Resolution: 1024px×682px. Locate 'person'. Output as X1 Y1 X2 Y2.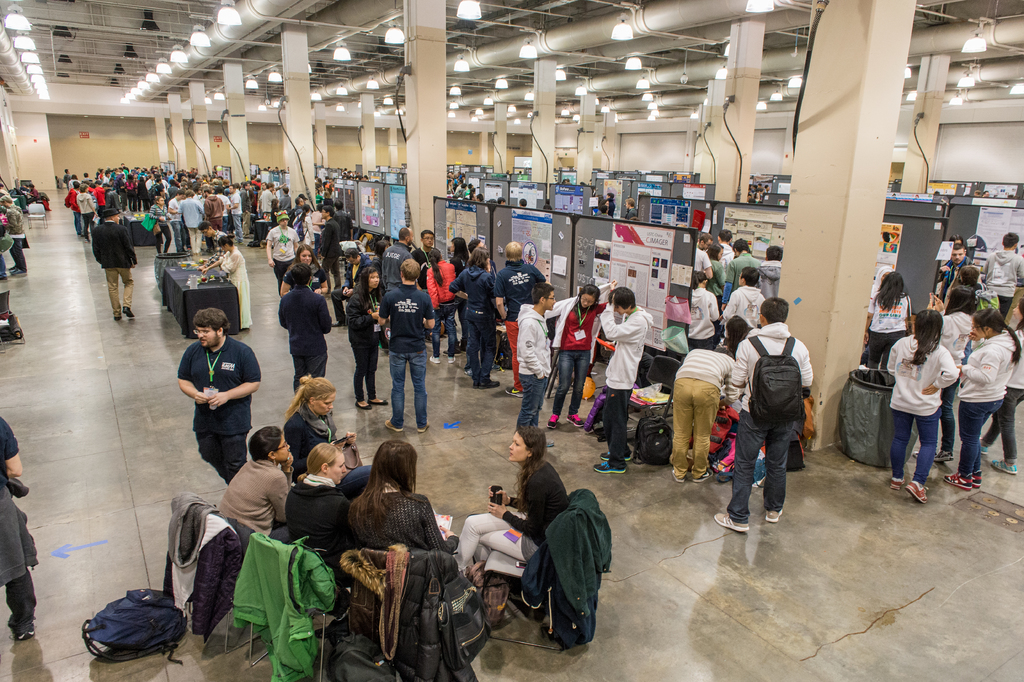
456 173 462 195.
